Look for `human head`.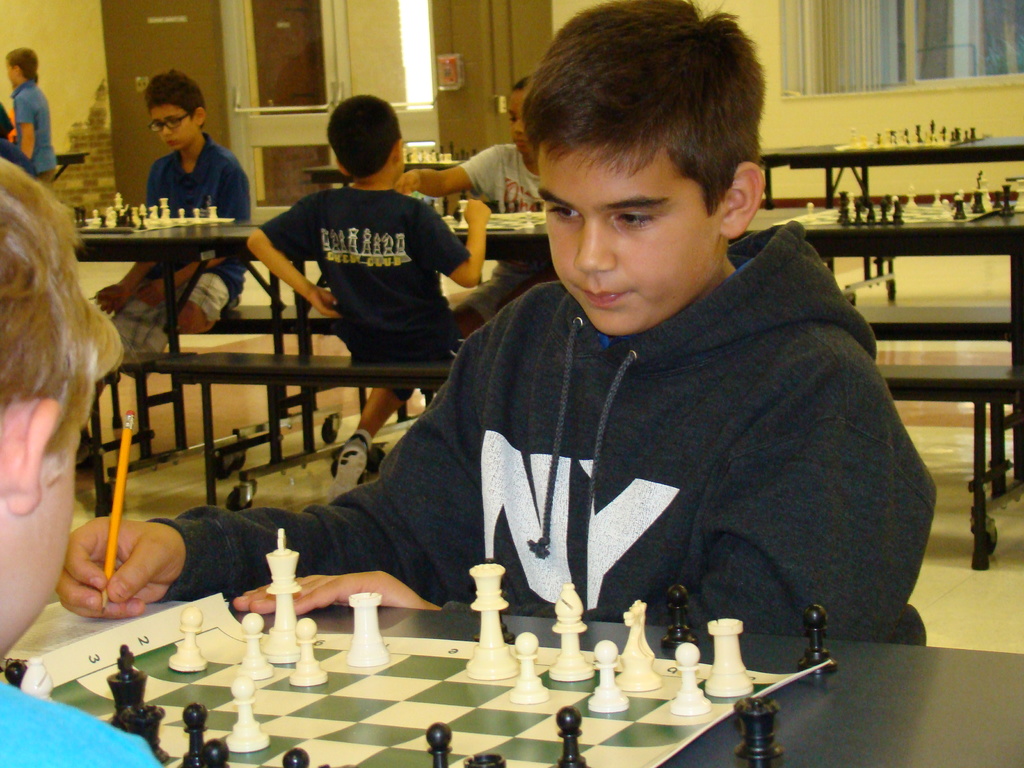
Found: (507, 74, 536, 159).
